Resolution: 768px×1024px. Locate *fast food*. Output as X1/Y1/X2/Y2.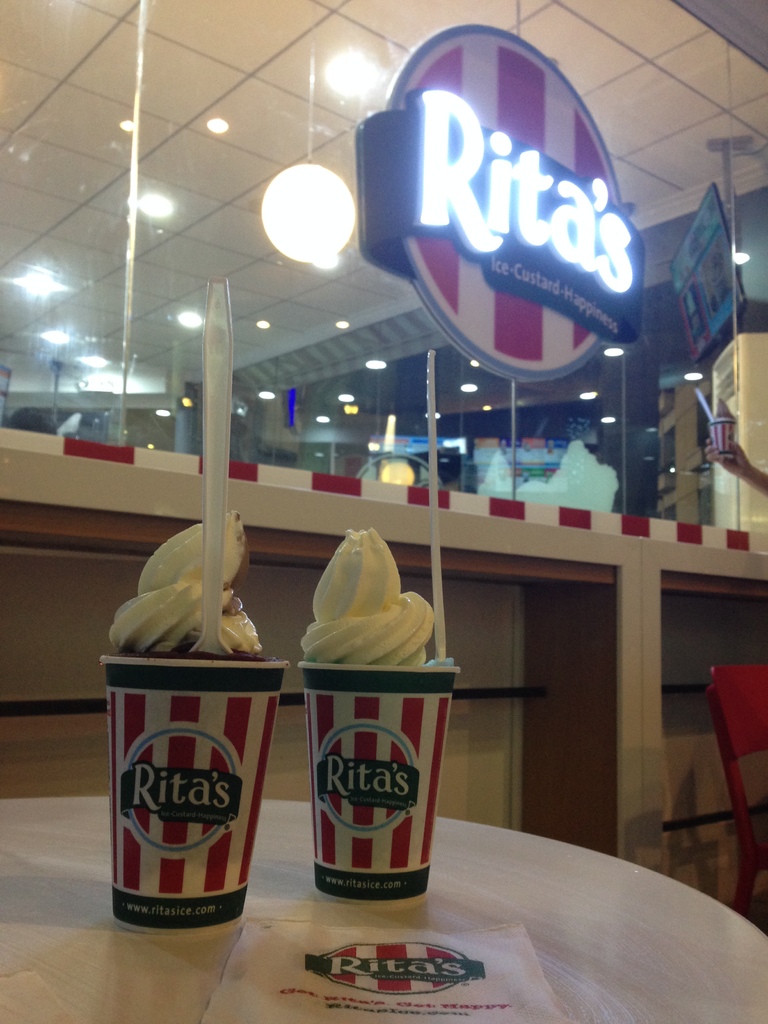
101/505/262/650.
